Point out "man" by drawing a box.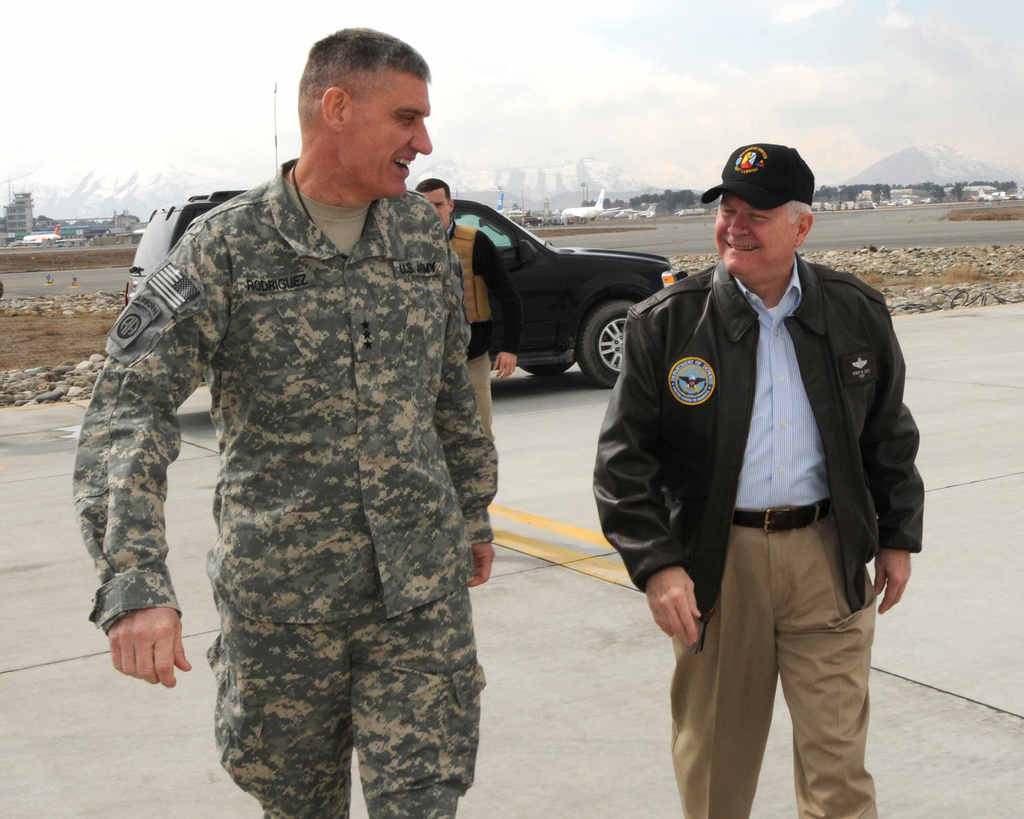
[left=71, top=17, right=500, bottom=816].
